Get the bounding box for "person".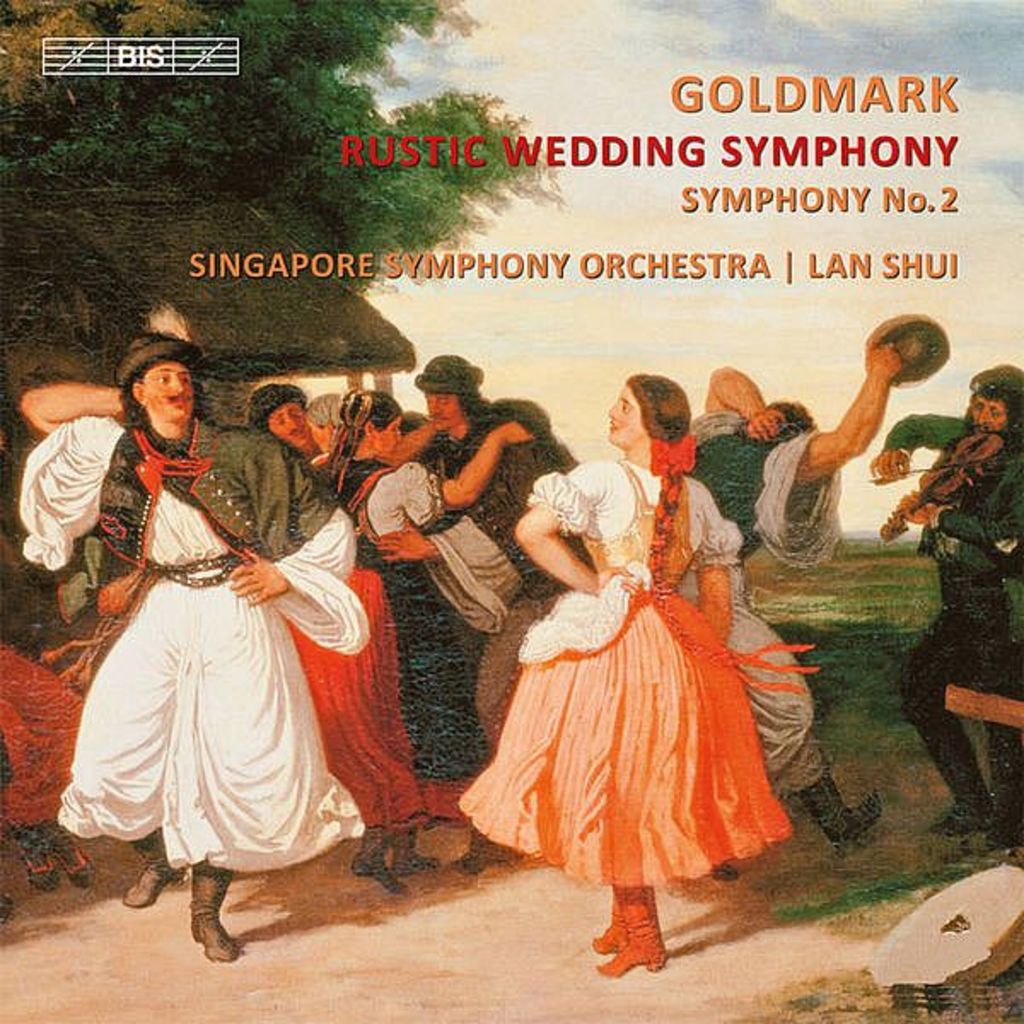
region(249, 384, 445, 905).
